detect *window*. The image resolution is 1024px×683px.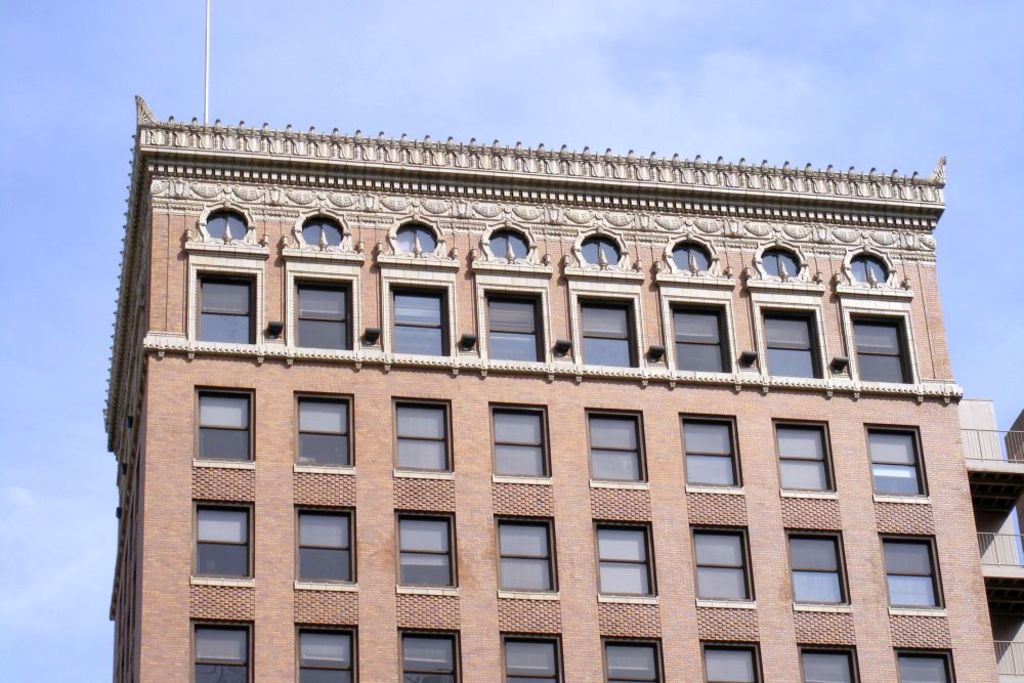
bbox(688, 526, 758, 608).
